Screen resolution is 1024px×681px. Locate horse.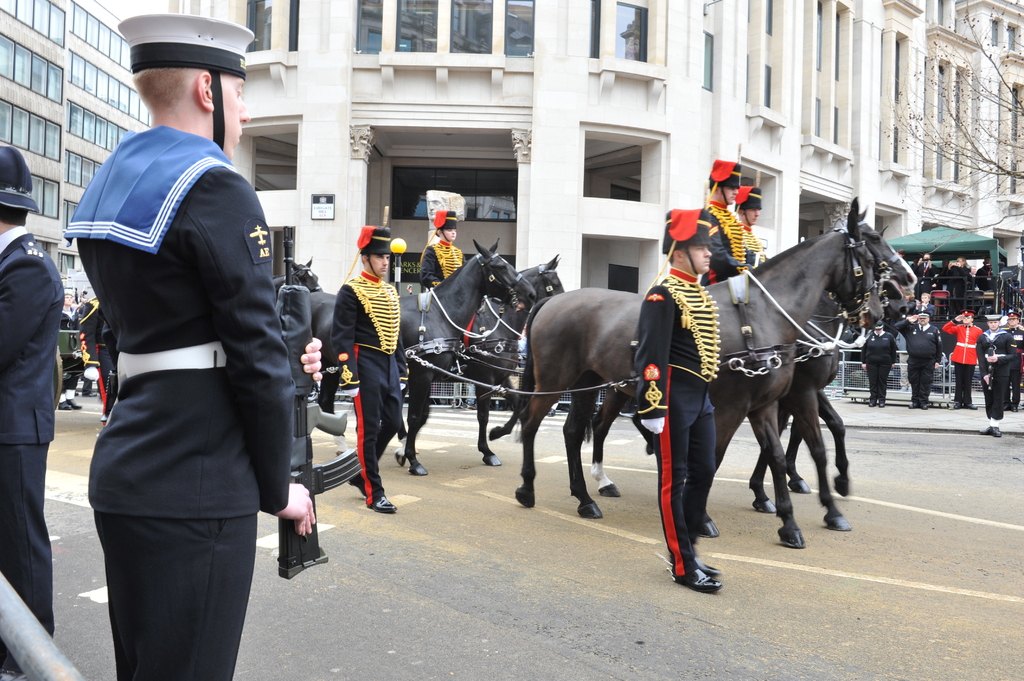
left=307, top=238, right=540, bottom=476.
